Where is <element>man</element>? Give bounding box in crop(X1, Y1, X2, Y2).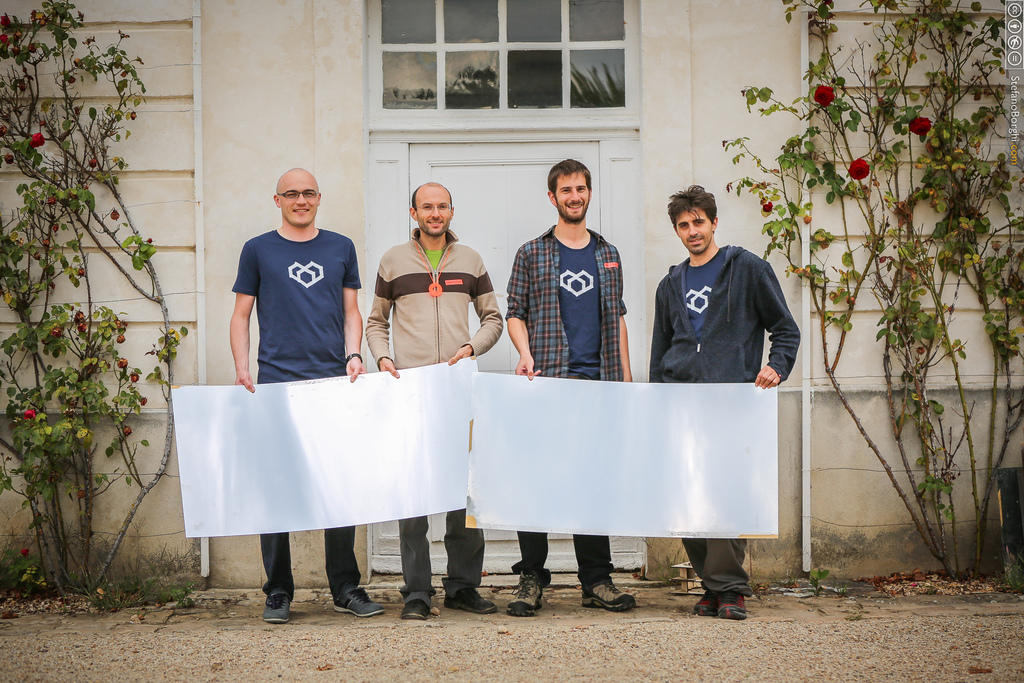
crop(640, 183, 803, 620).
